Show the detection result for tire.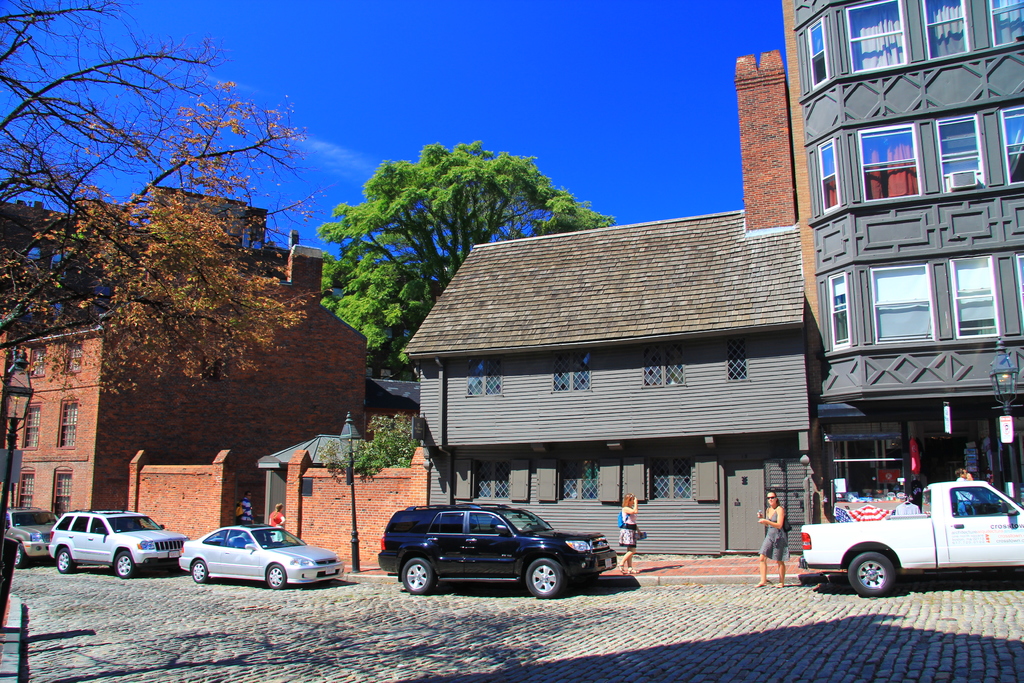
(191, 558, 209, 586).
